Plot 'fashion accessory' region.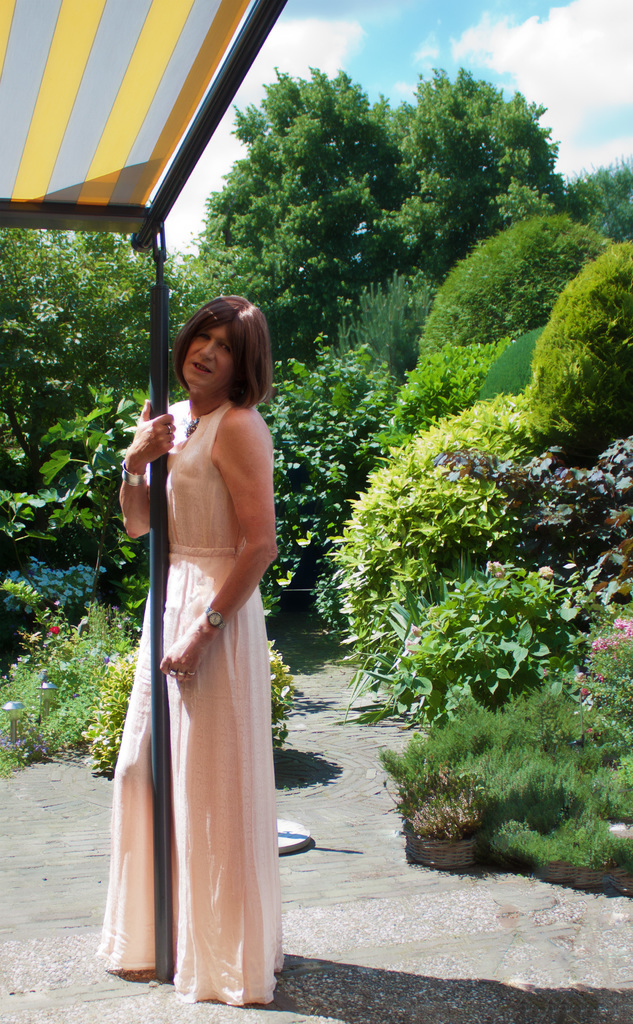
Plotted at <box>190,671,197,679</box>.
